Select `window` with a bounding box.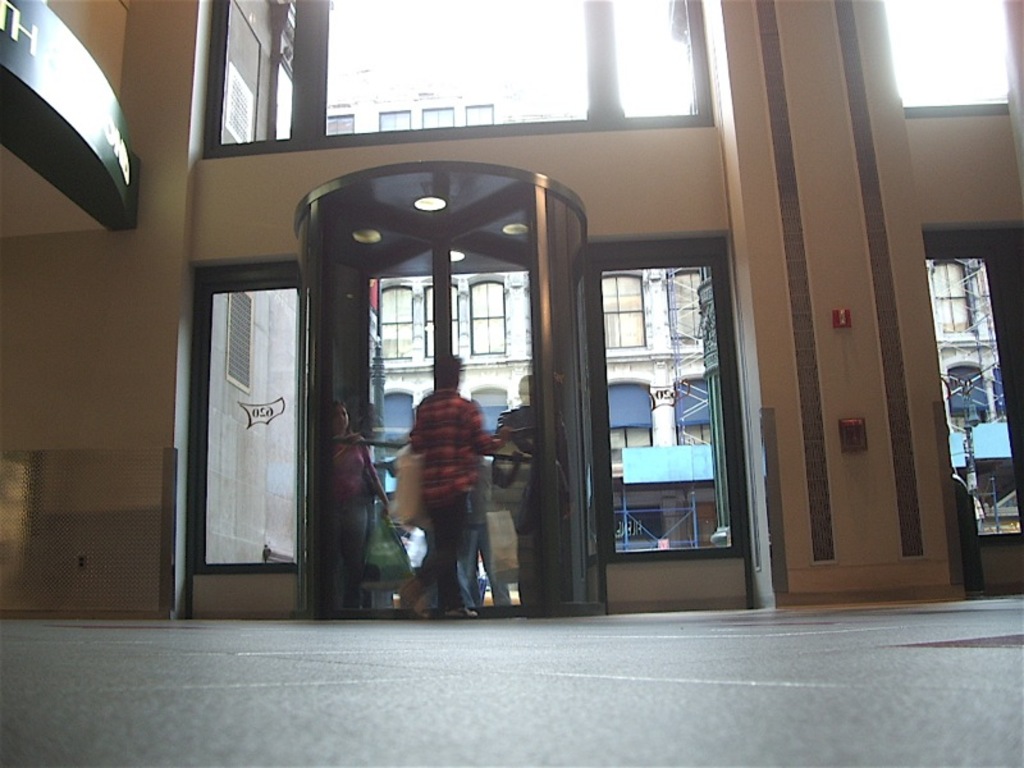
box(943, 364, 993, 430).
